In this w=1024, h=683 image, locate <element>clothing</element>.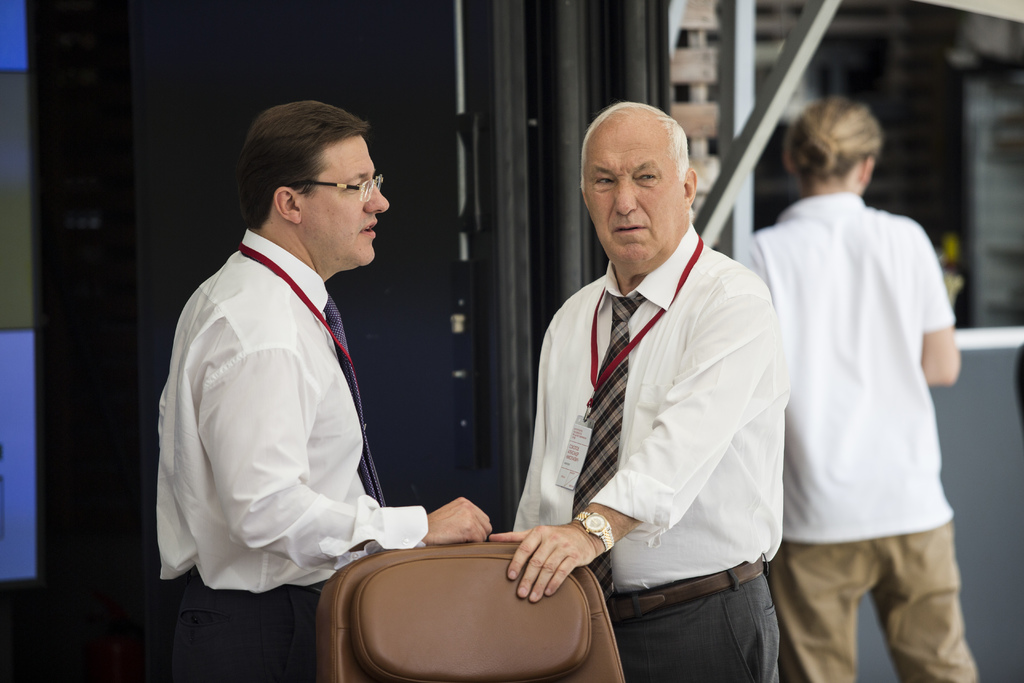
Bounding box: locate(741, 189, 976, 682).
